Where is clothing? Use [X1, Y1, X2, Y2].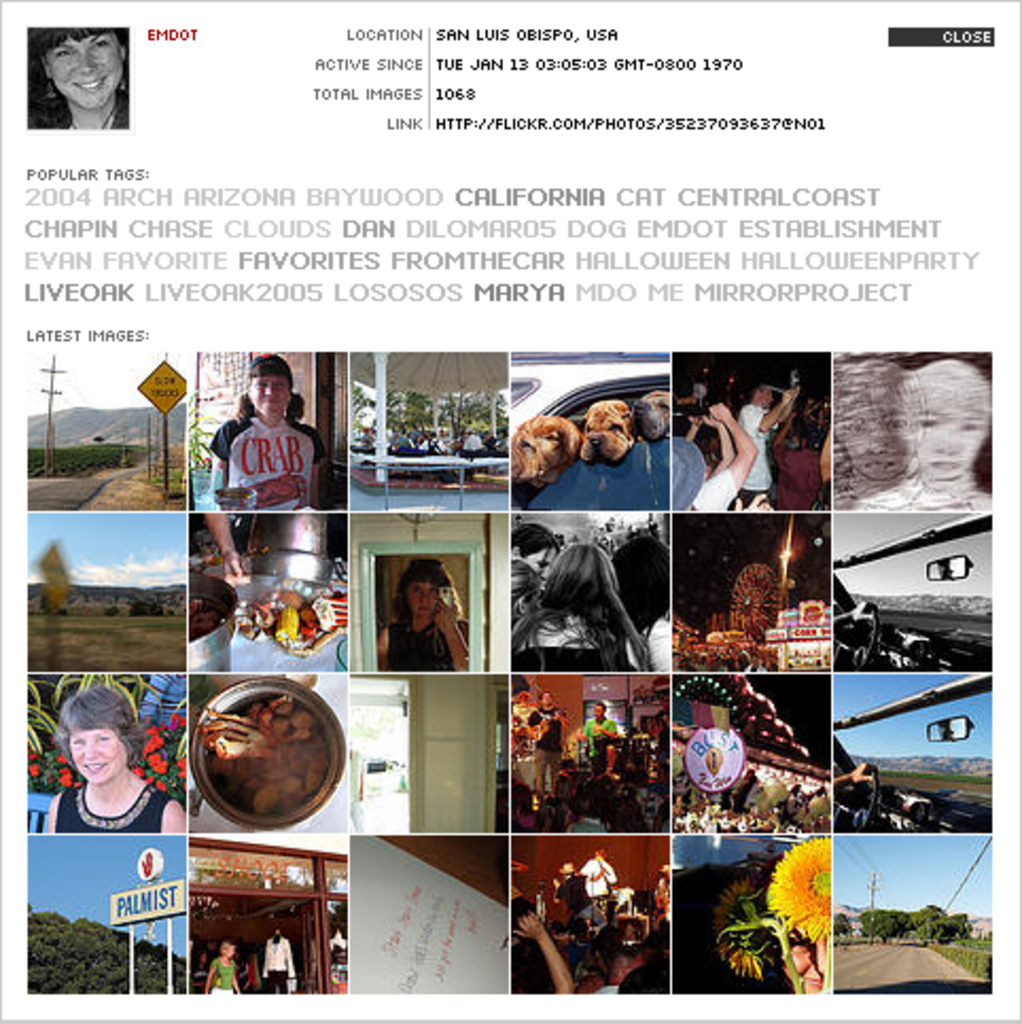
[208, 950, 233, 1001].
